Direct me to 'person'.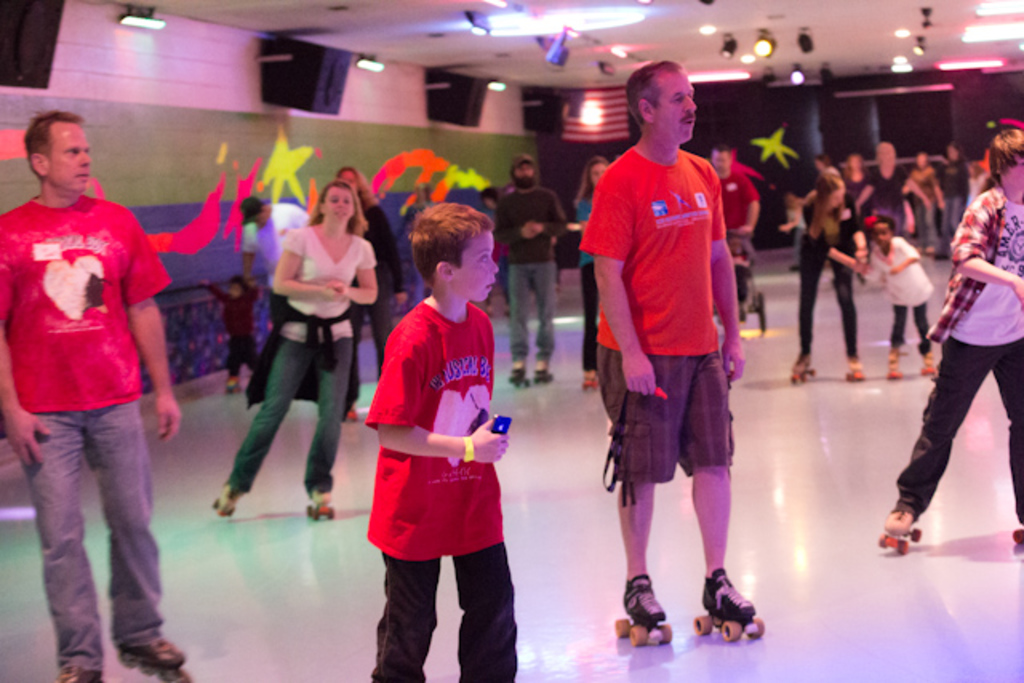
Direction: [584,78,757,637].
